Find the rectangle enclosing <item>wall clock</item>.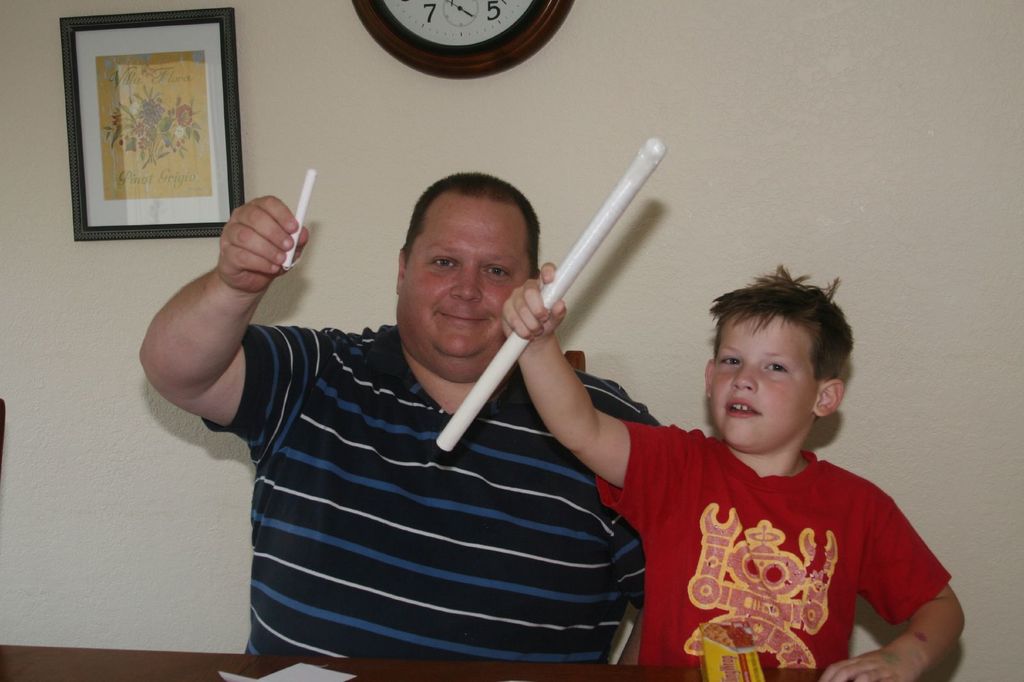
l=351, t=0, r=580, b=81.
